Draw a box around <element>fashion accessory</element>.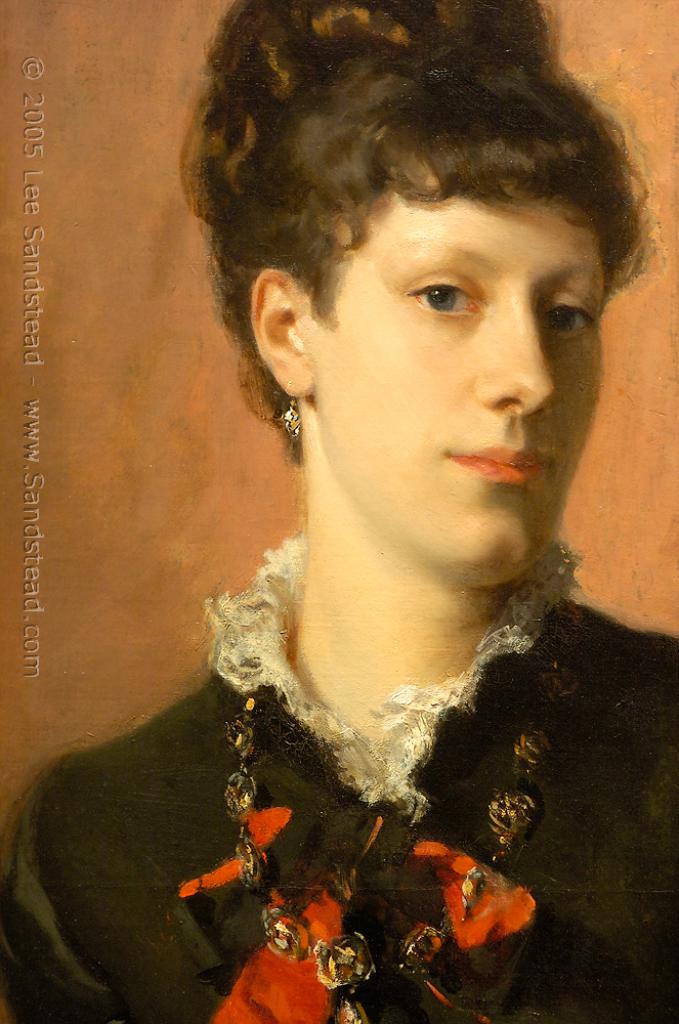
left=174, top=803, right=534, bottom=1023.
